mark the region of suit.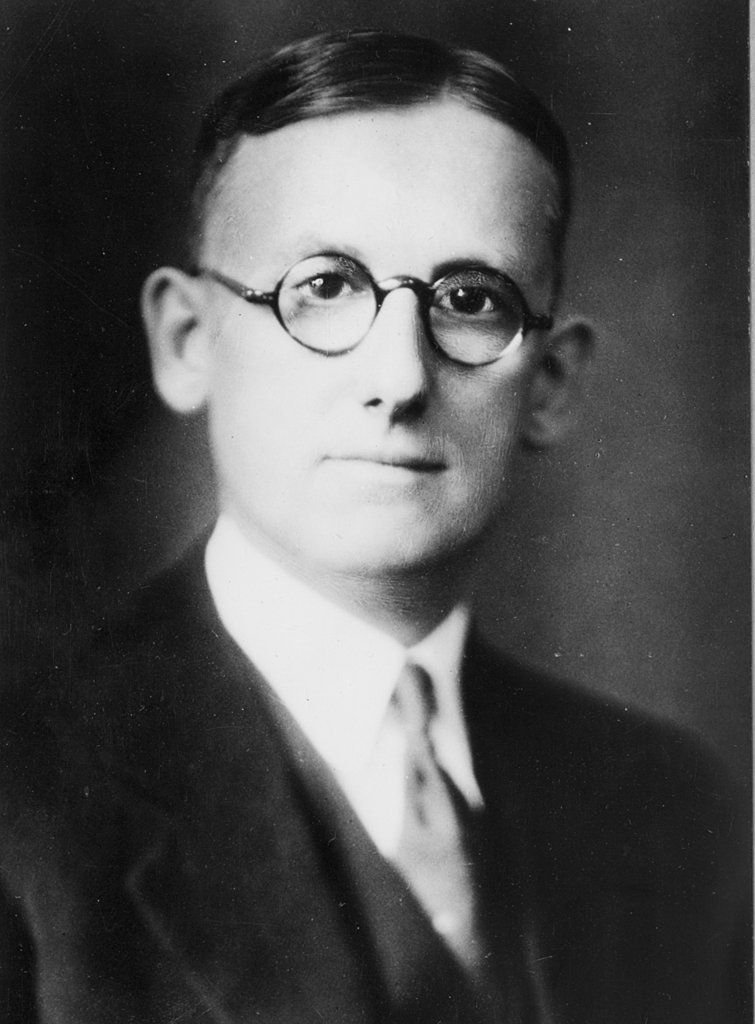
Region: <bbox>0, 526, 751, 1023</bbox>.
